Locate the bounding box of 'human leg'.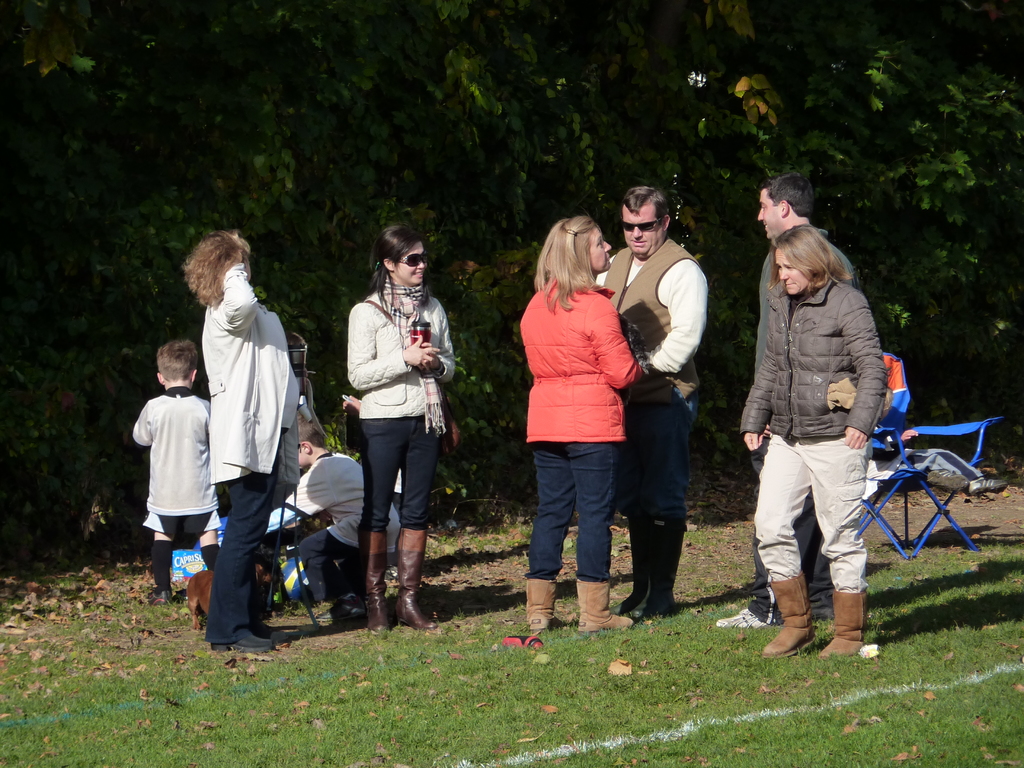
Bounding box: (528,445,573,634).
